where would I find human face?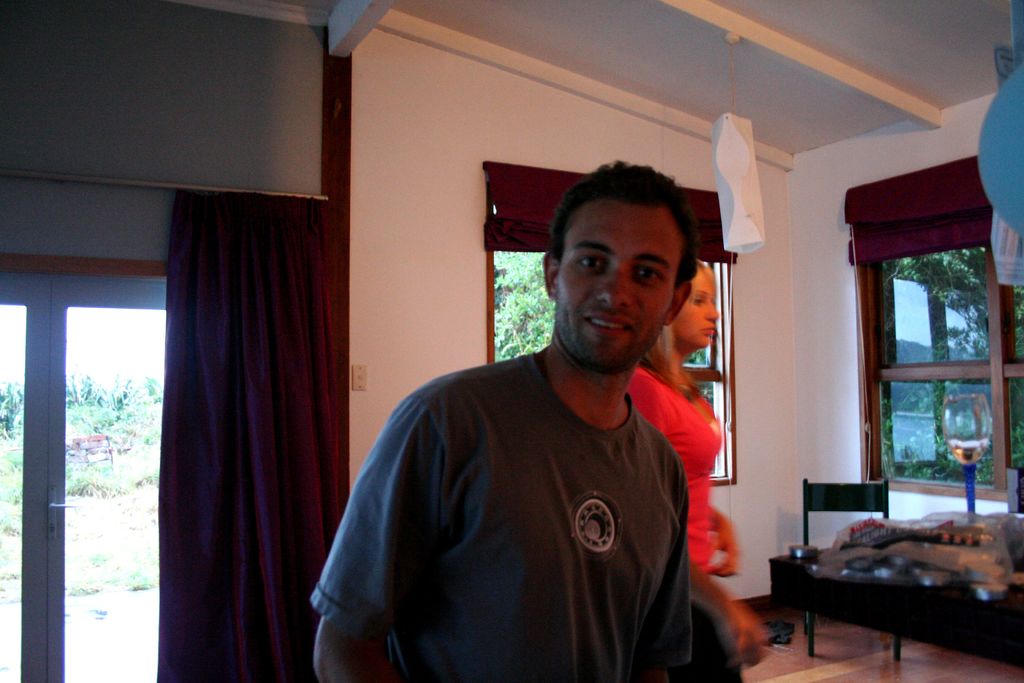
At box=[675, 268, 719, 348].
